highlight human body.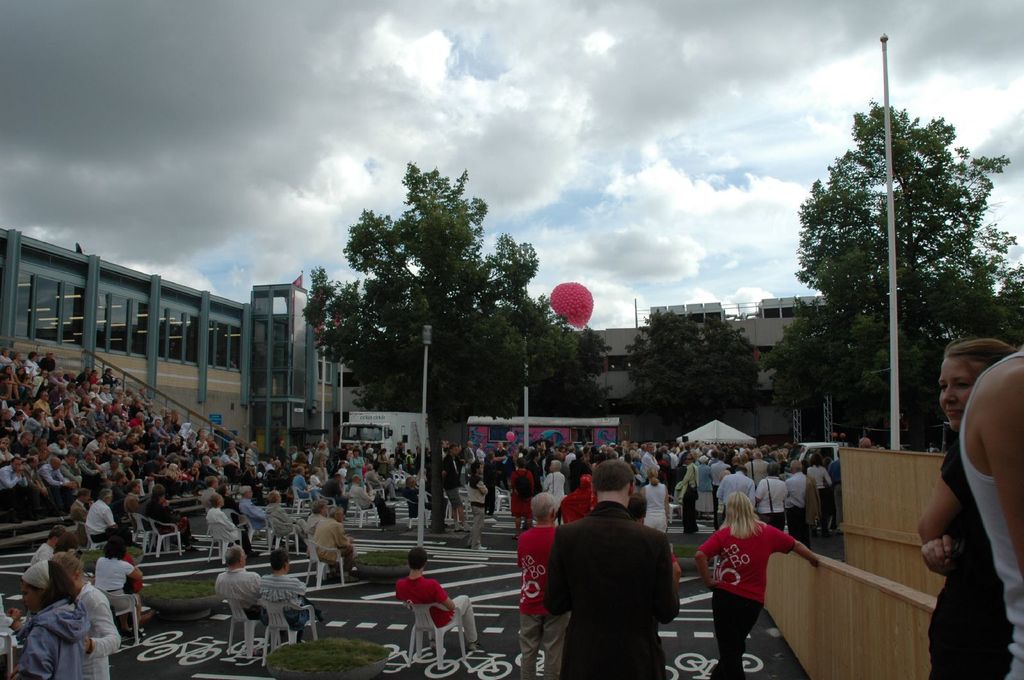
Highlighted region: Rect(485, 454, 497, 514).
